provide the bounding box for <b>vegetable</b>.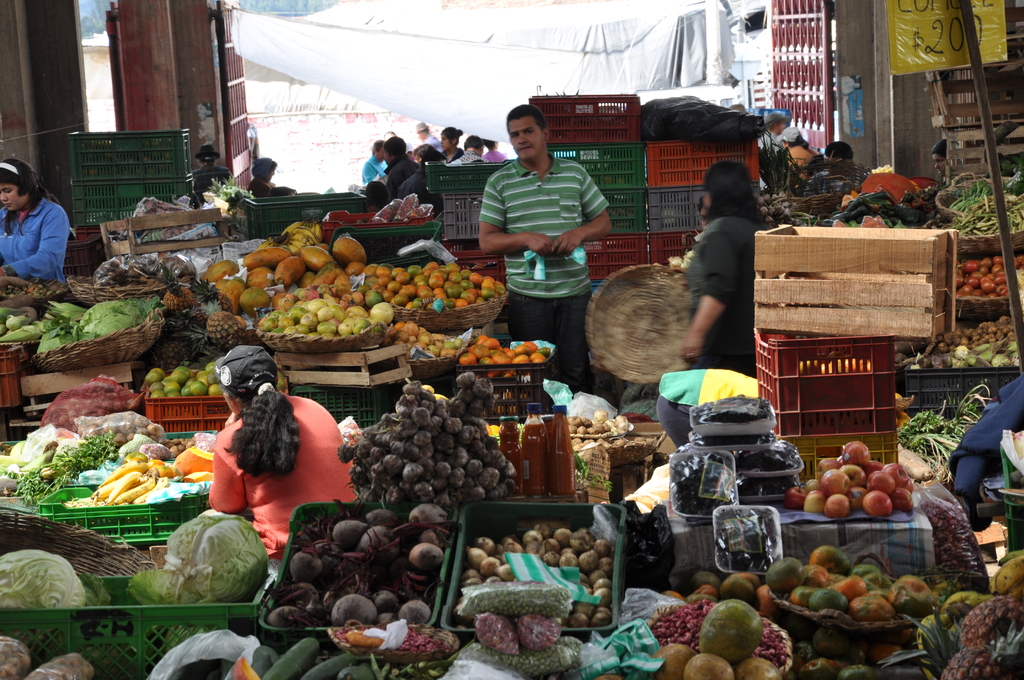
pyautogui.locateOnScreen(704, 594, 790, 672).
